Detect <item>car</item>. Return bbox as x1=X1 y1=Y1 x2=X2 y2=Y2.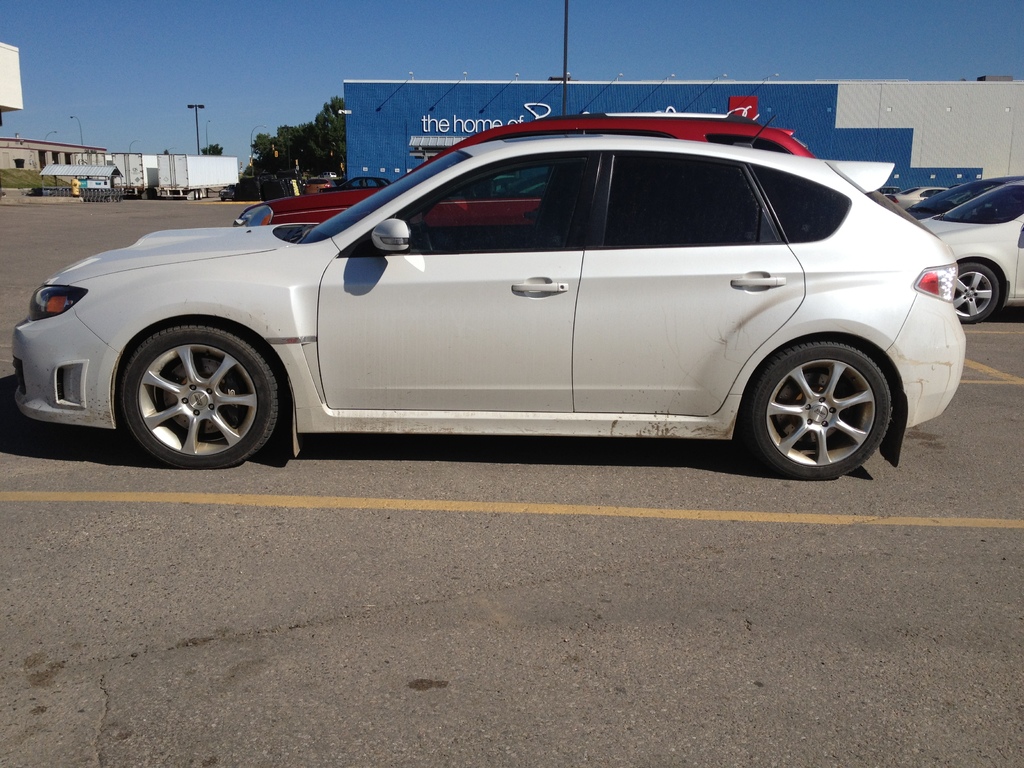
x1=877 y1=179 x2=945 y2=212.
